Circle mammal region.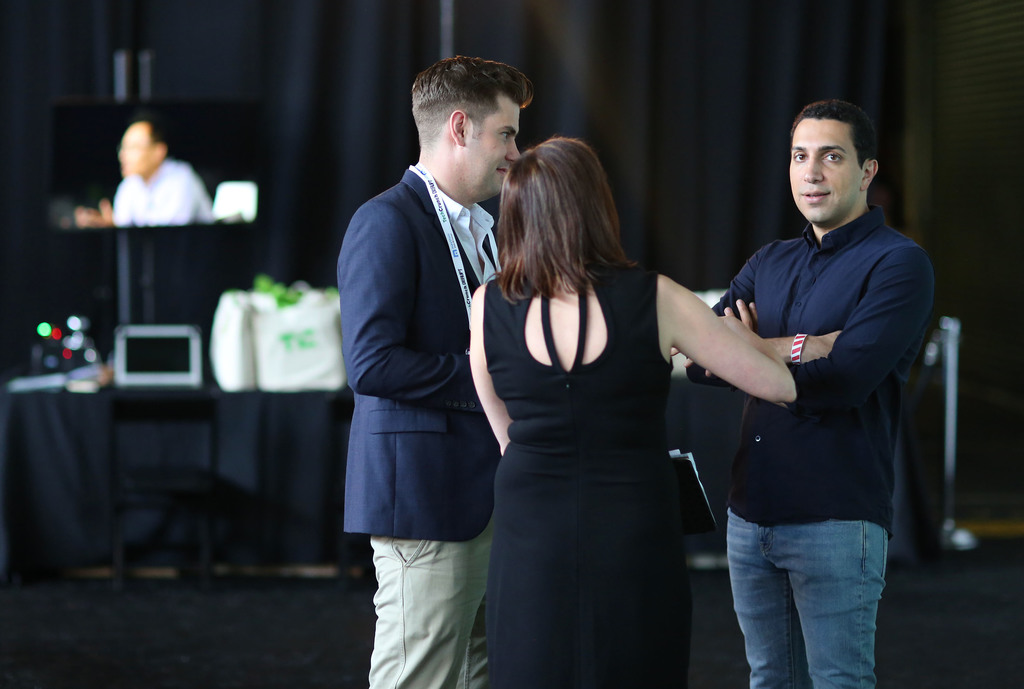
Region: 684:97:939:688.
